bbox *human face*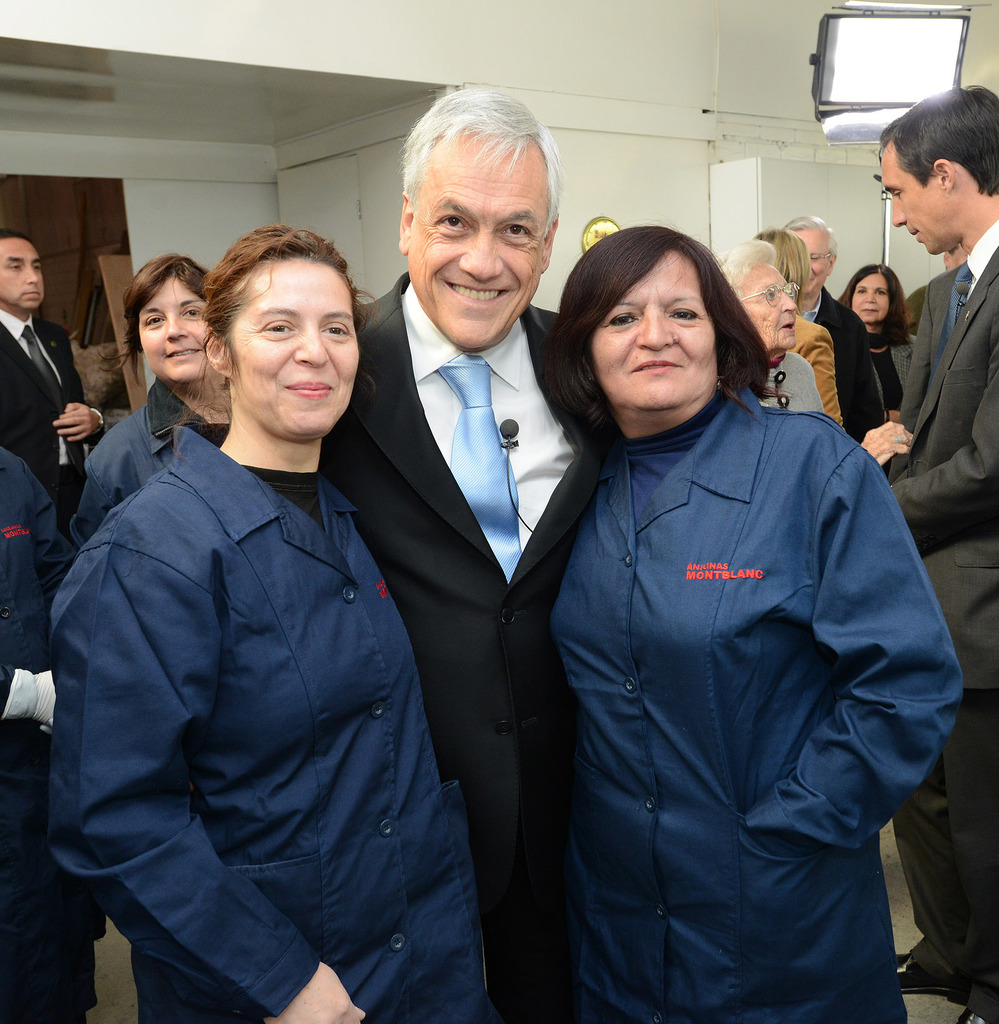
[x1=229, y1=254, x2=362, y2=436]
